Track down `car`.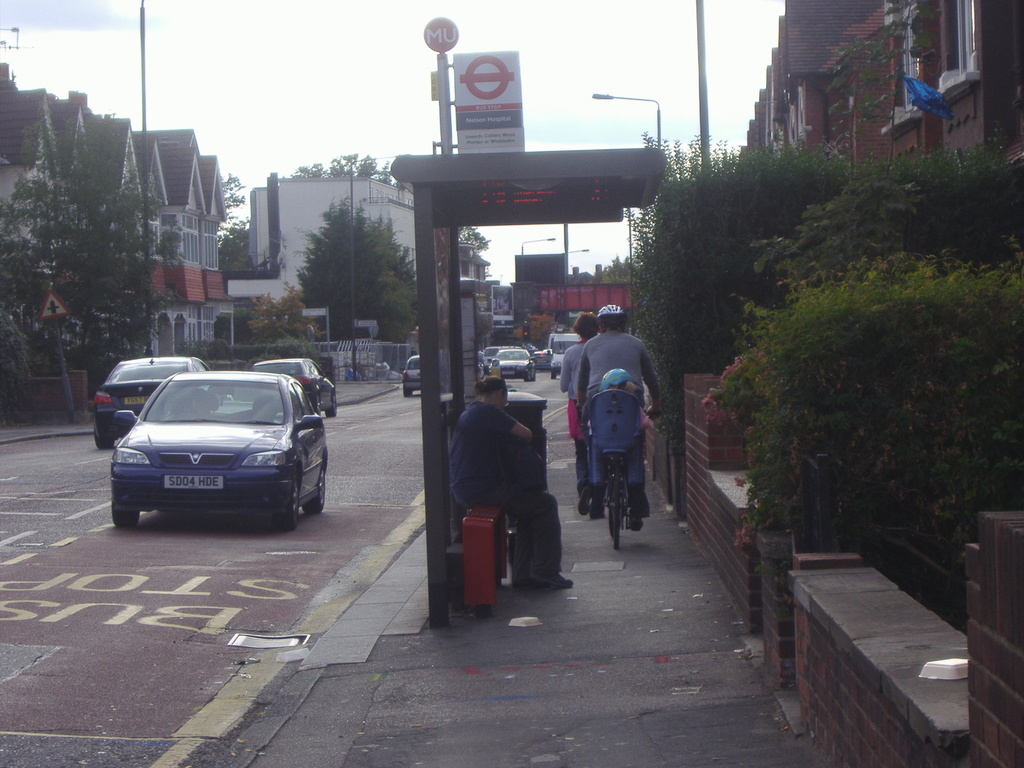
Tracked to 255,355,339,416.
